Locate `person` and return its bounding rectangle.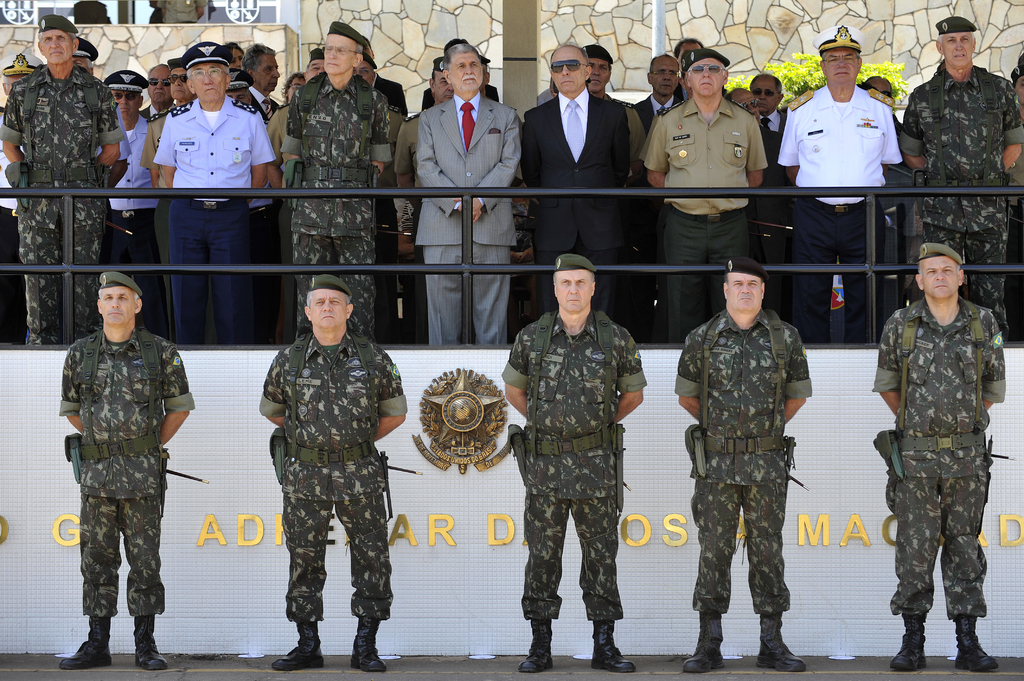
crop(638, 45, 767, 346).
